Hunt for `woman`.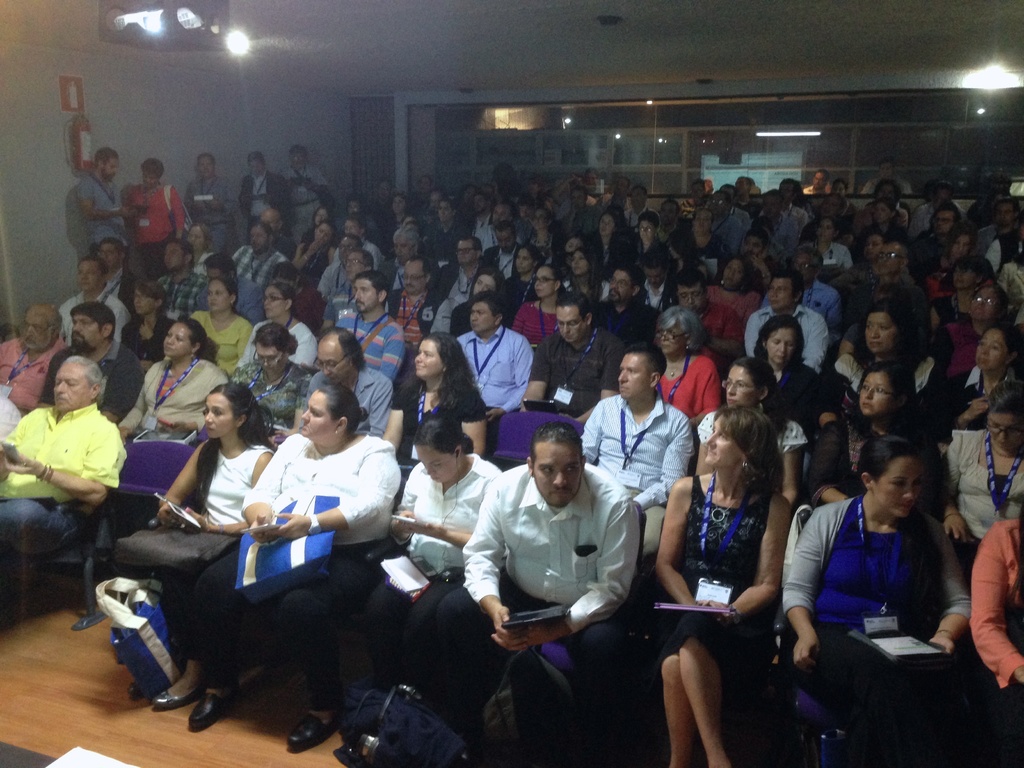
Hunted down at Rect(797, 218, 849, 283).
